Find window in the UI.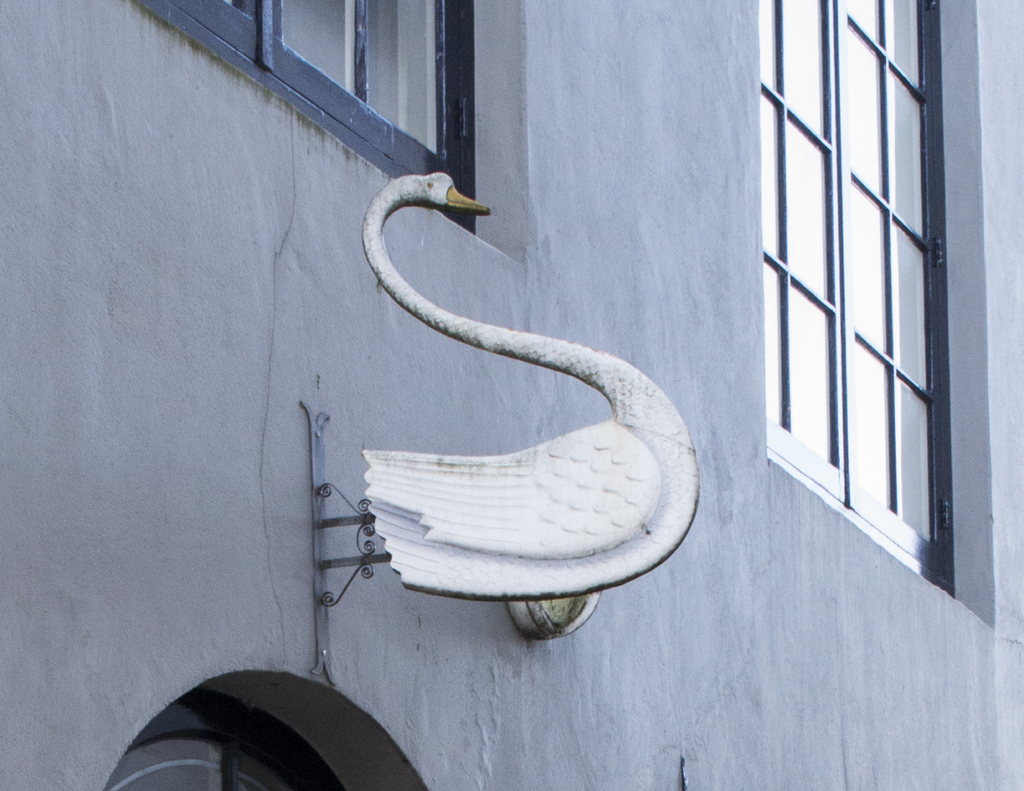
UI element at [left=751, top=0, right=984, bottom=566].
